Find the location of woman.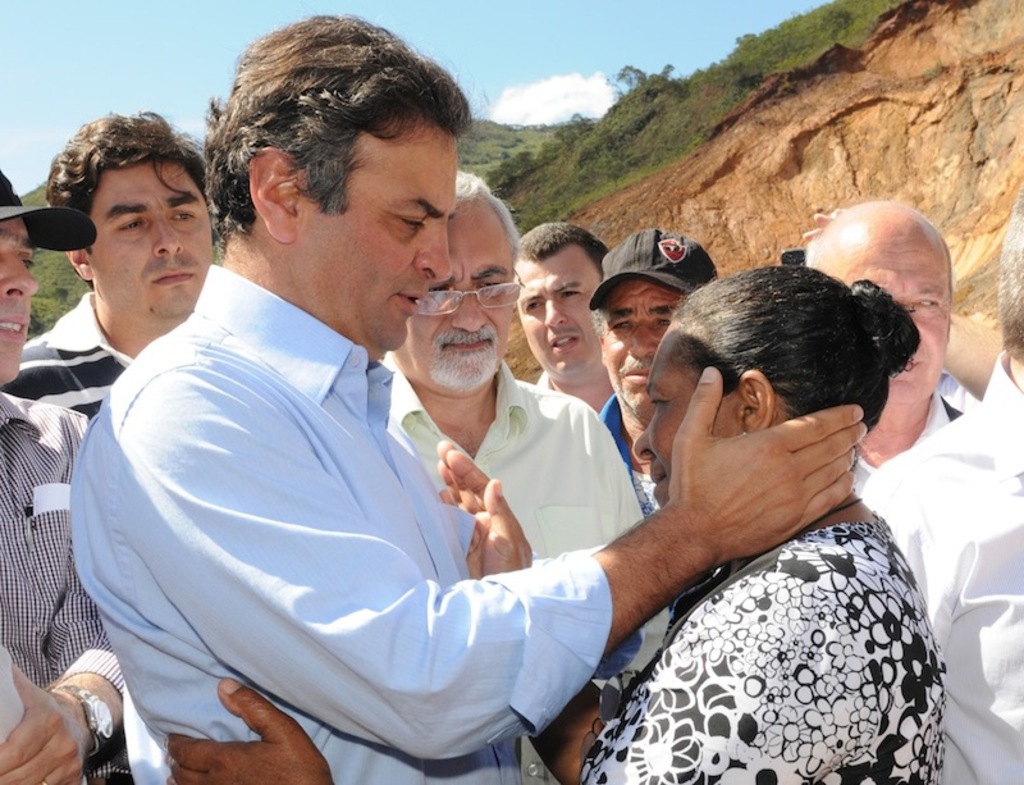
Location: bbox=[145, 260, 948, 784].
